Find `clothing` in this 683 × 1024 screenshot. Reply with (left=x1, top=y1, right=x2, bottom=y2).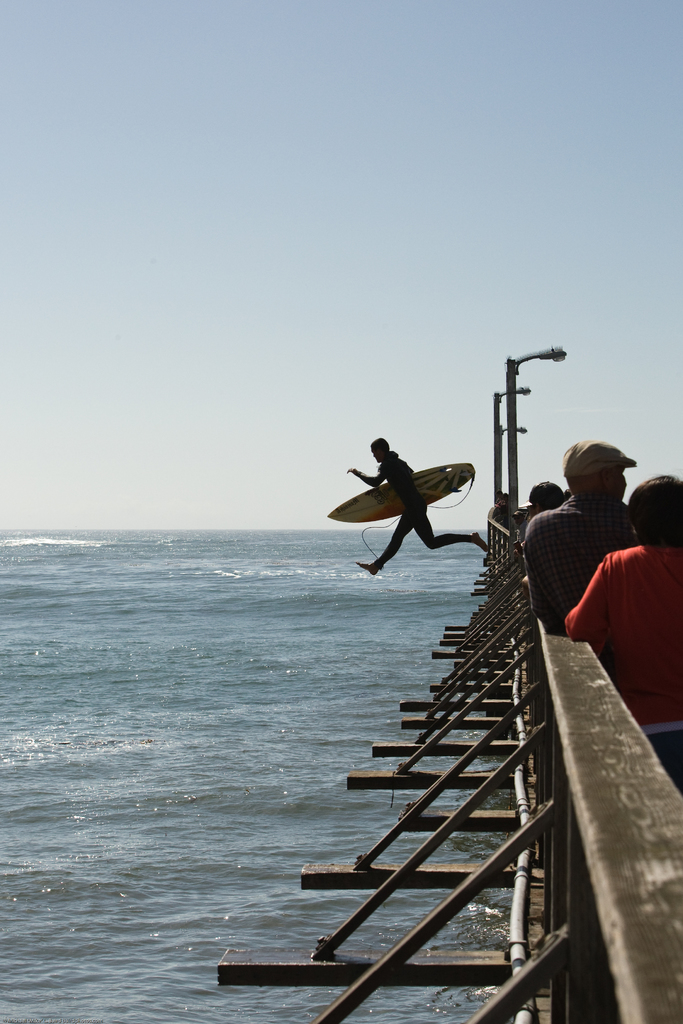
(left=563, top=543, right=682, bottom=788).
